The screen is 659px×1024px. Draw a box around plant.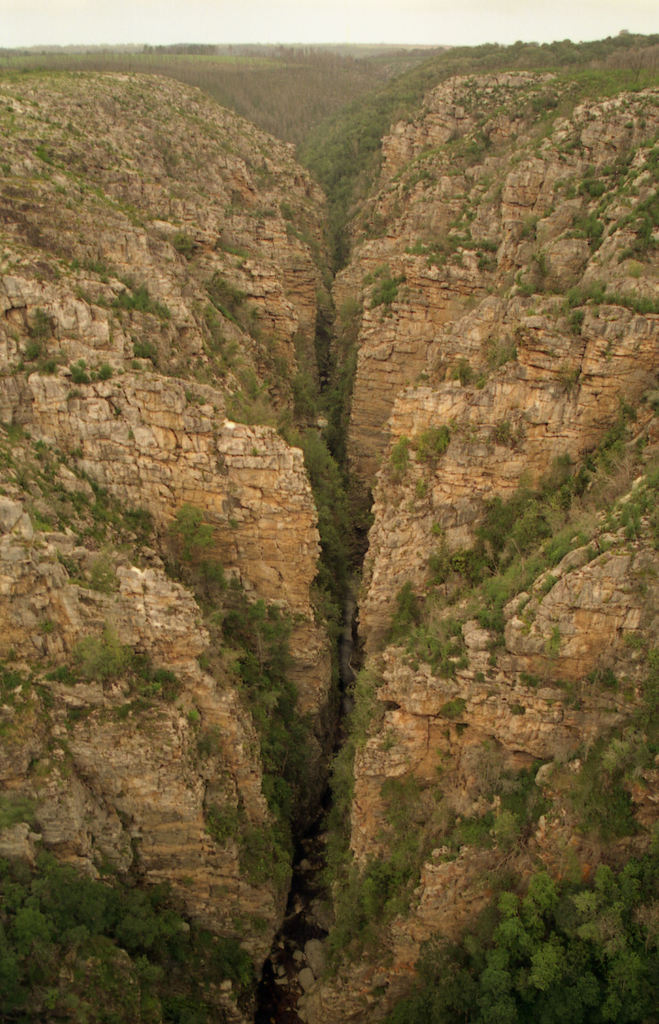
crop(630, 264, 642, 275).
